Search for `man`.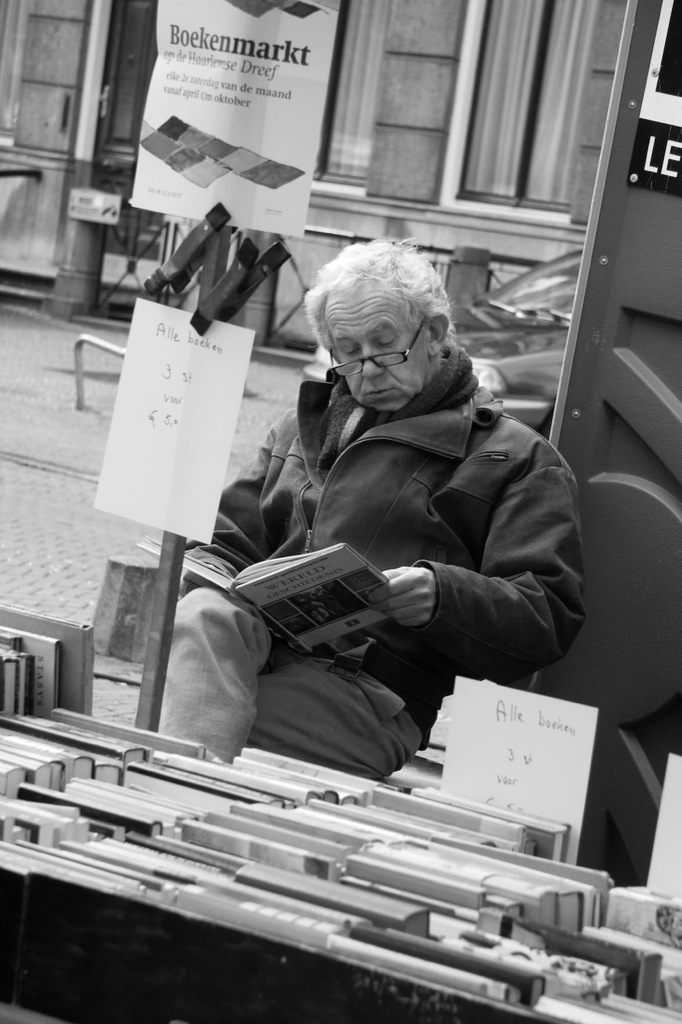
Found at {"left": 217, "top": 227, "right": 603, "bottom": 823}.
